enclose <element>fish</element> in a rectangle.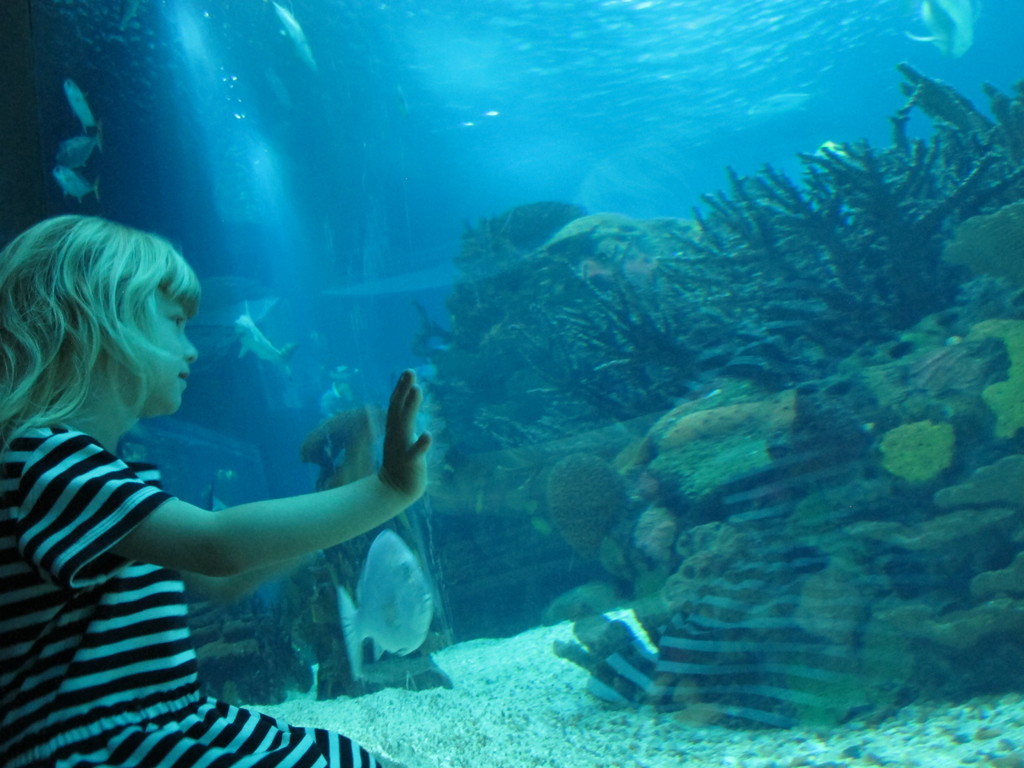
<bbox>61, 77, 99, 125</bbox>.
